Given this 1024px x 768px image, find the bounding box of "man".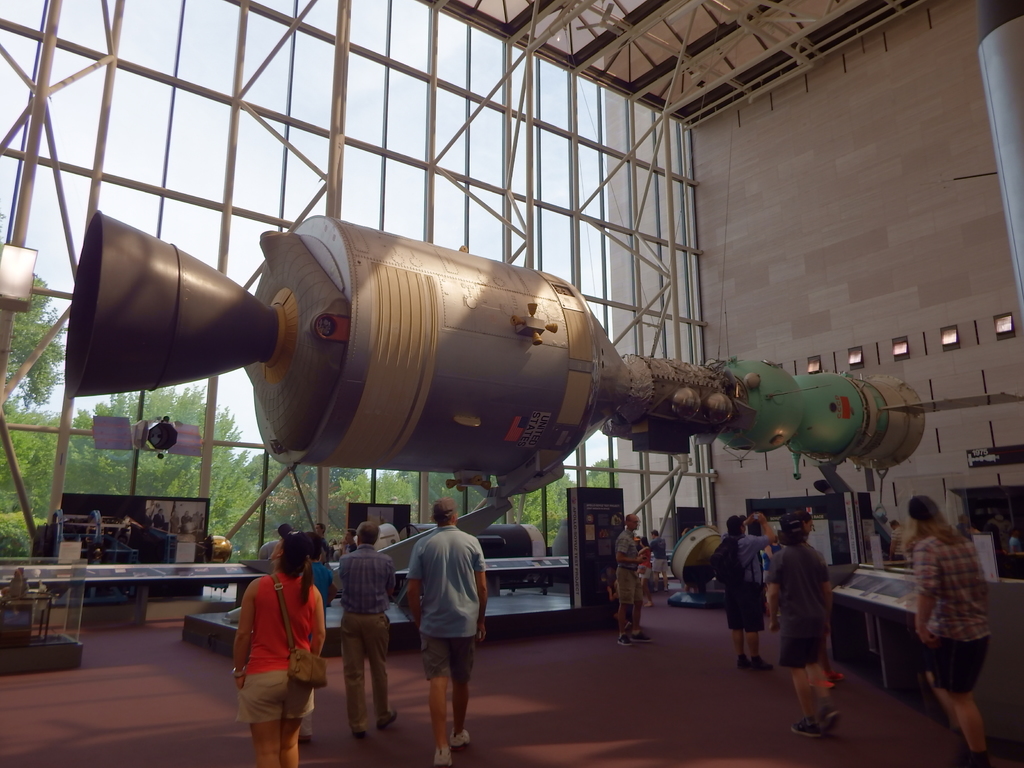
(left=611, top=502, right=656, bottom=653).
